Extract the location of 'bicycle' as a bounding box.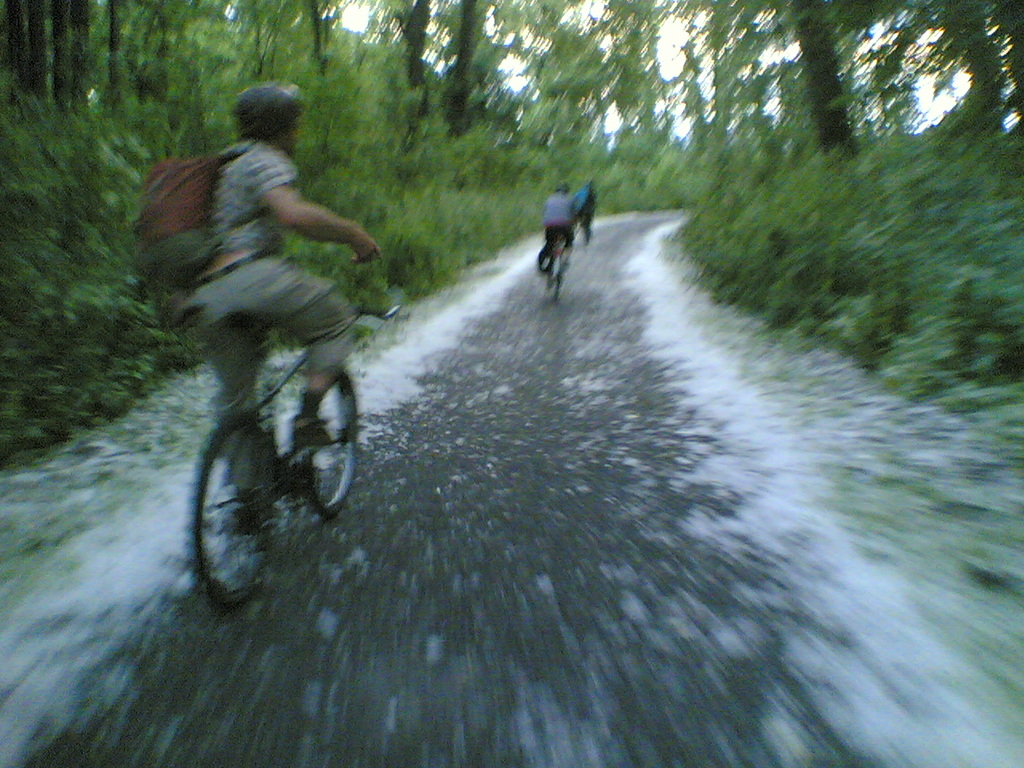
rect(541, 230, 570, 303).
